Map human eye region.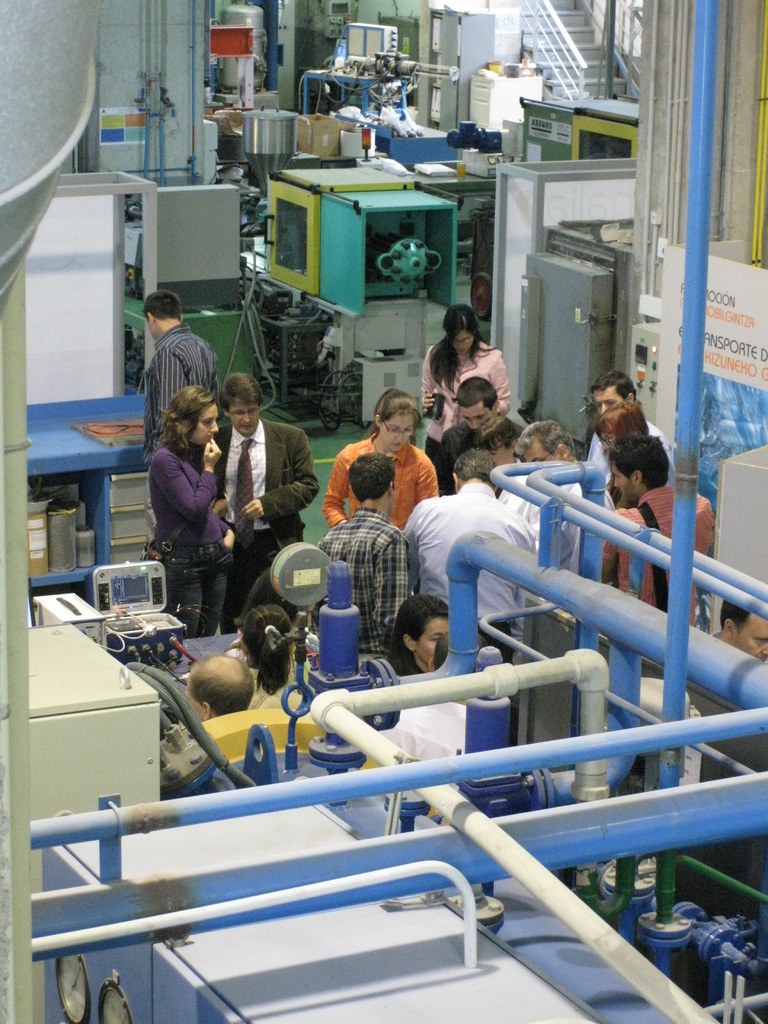
Mapped to [758,637,767,648].
